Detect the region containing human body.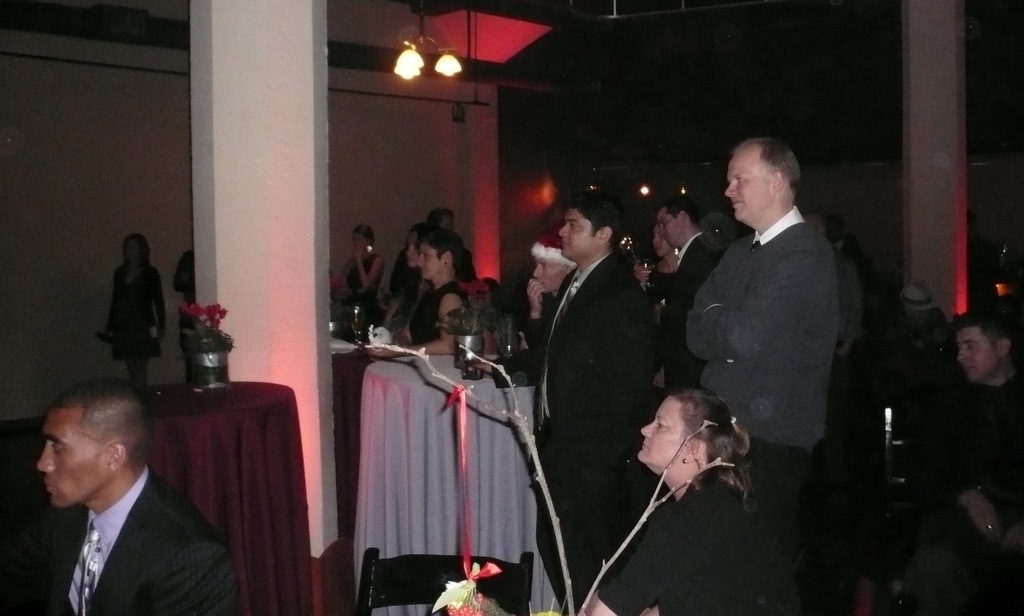
box(647, 234, 716, 391).
